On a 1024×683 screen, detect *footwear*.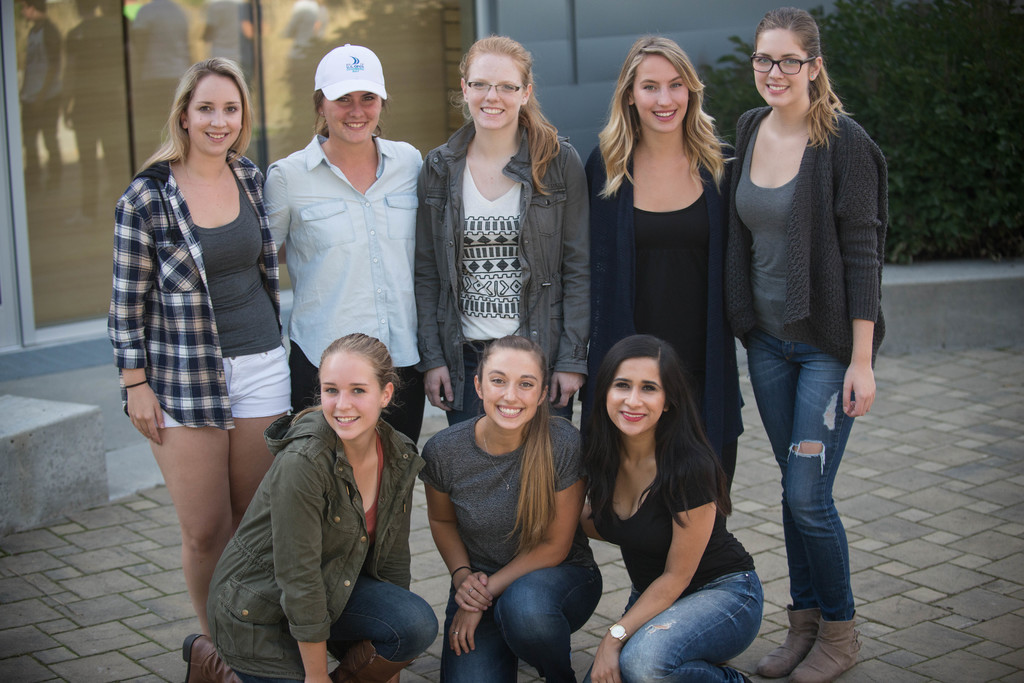
[184, 632, 246, 682].
